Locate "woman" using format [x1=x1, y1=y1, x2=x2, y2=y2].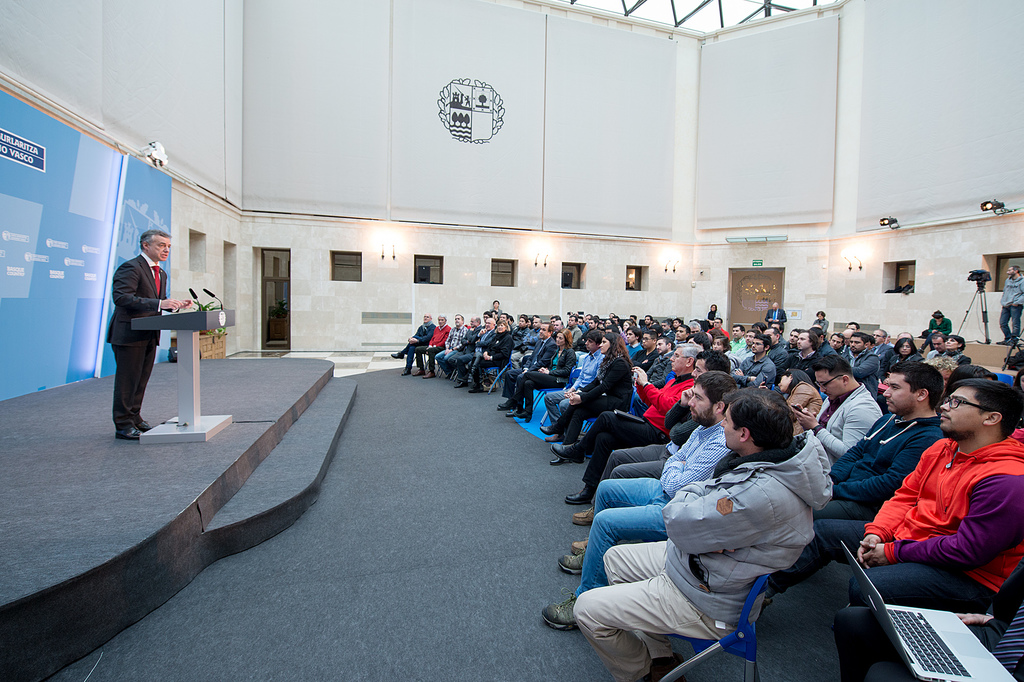
[x1=508, y1=324, x2=578, y2=421].
